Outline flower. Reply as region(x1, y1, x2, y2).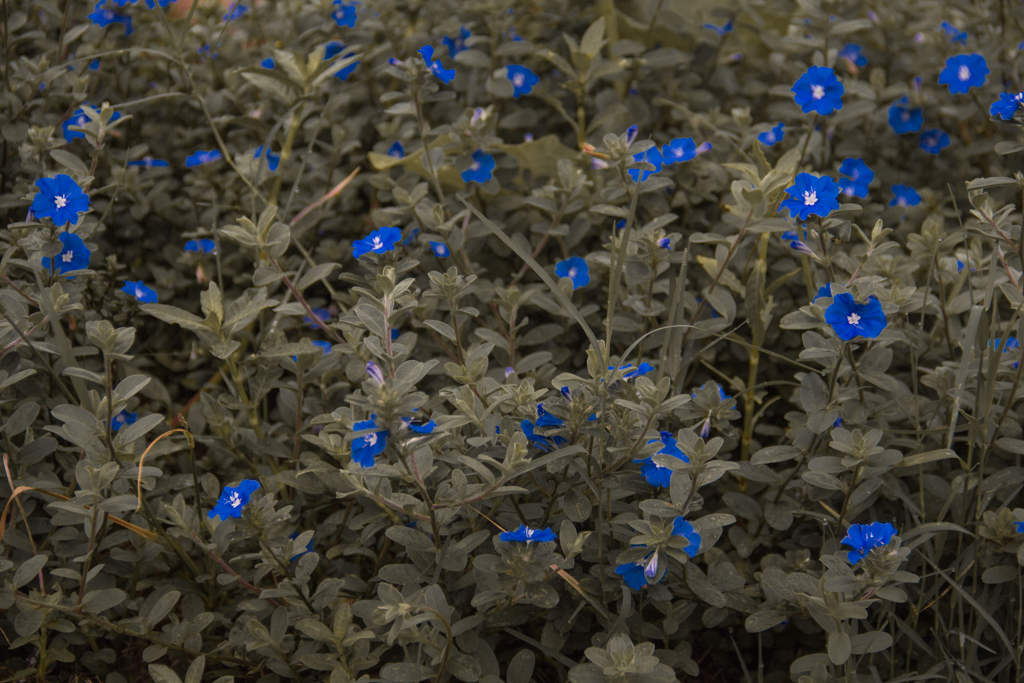
region(61, 106, 126, 146).
